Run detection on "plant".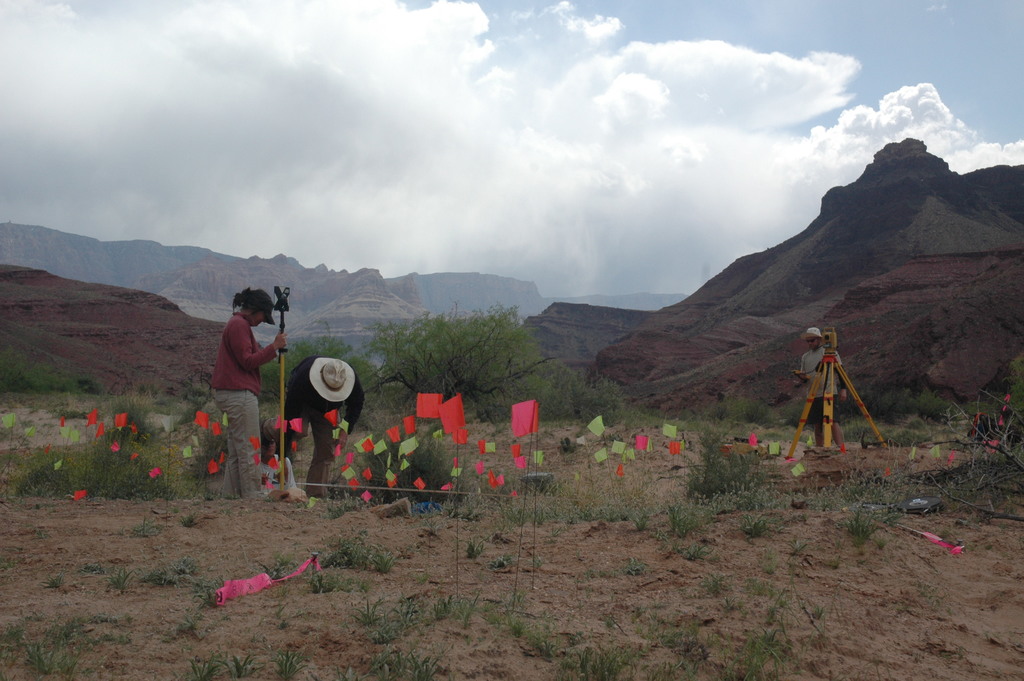
Result: <box>252,549,291,585</box>.
